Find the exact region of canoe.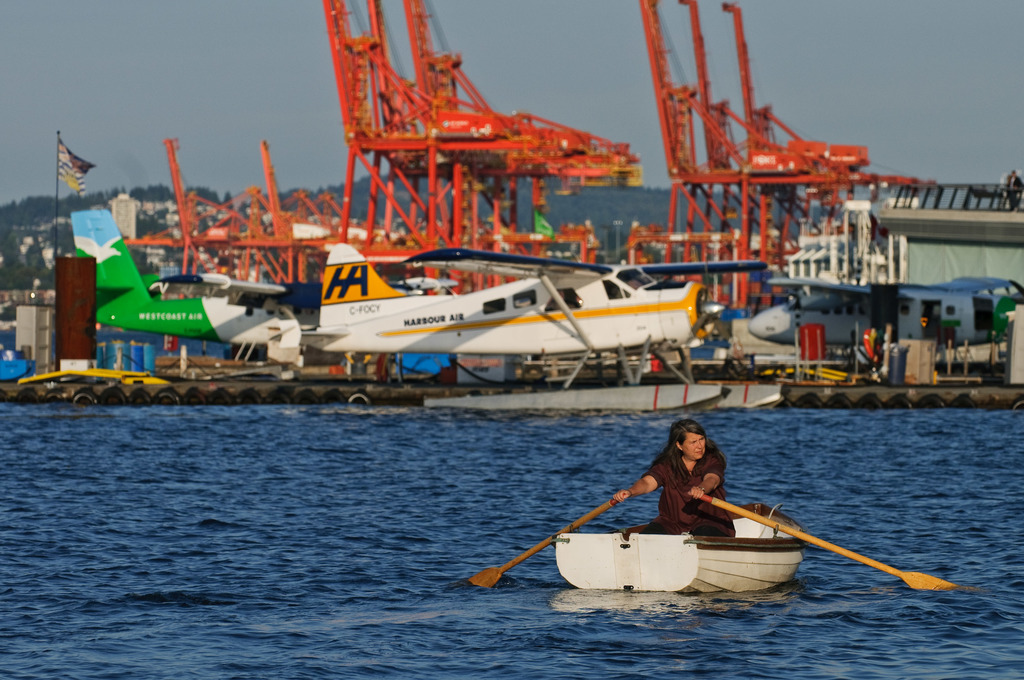
Exact region: <box>552,502,804,594</box>.
